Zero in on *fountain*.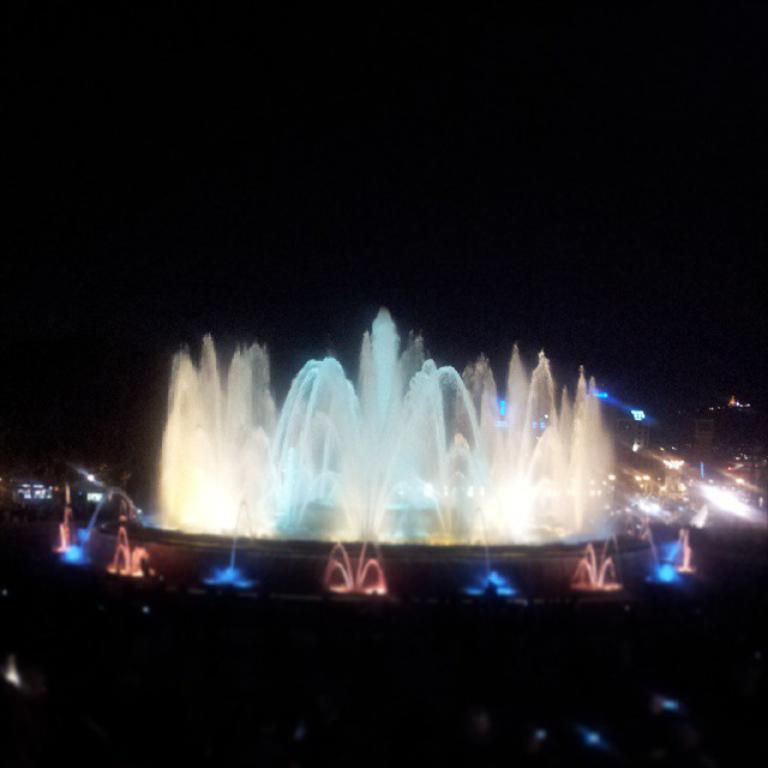
Zeroed in: box(44, 295, 694, 606).
